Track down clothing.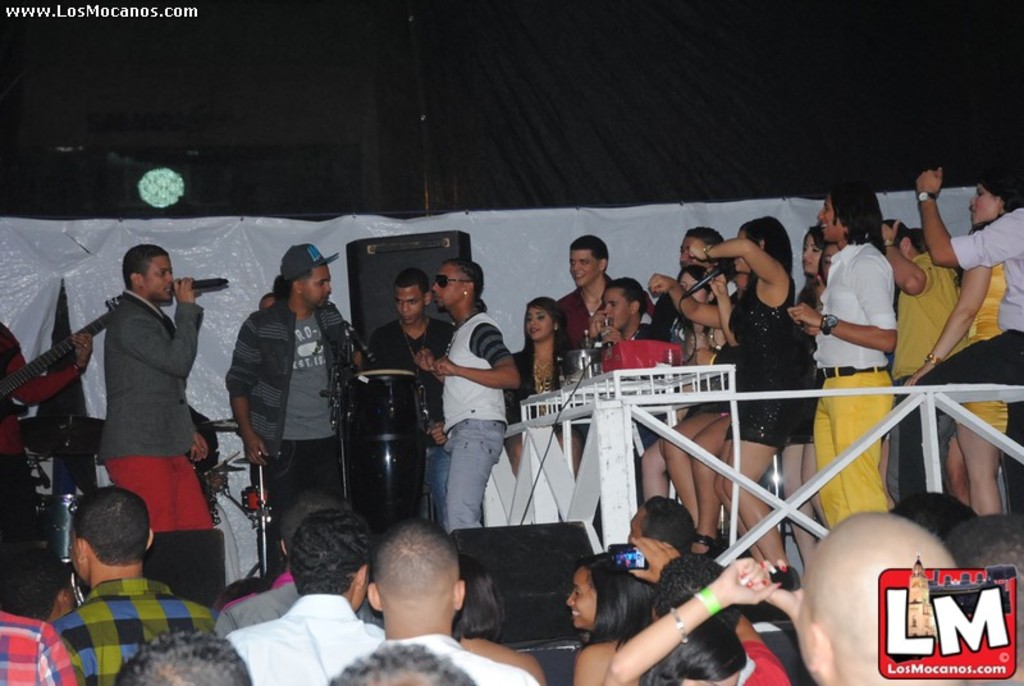
Tracked to box(0, 326, 91, 541).
